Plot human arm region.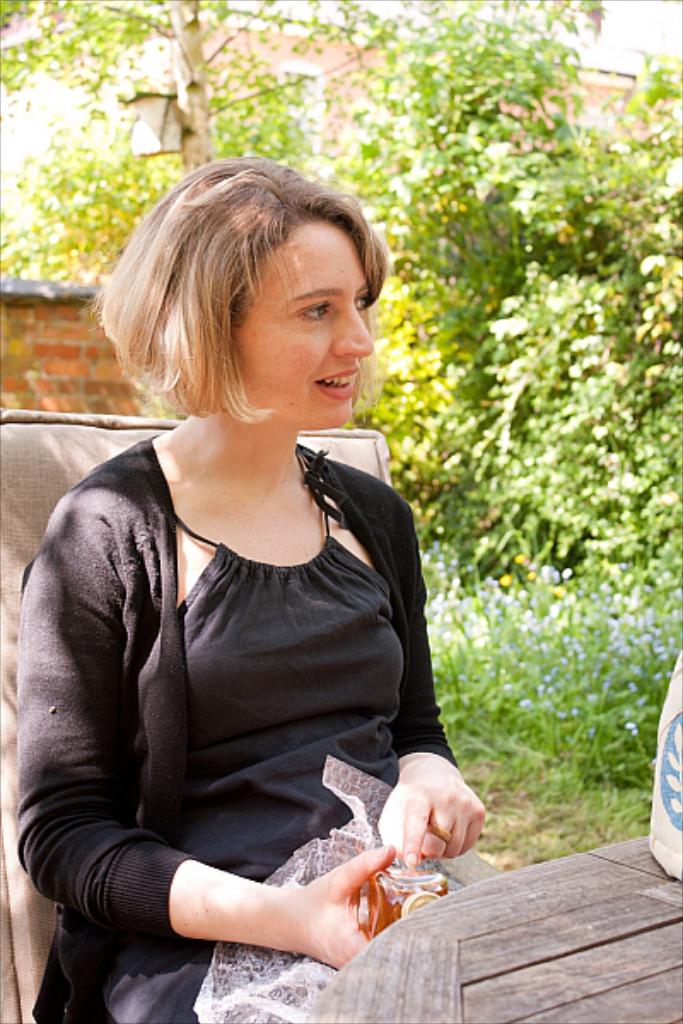
Plotted at l=367, t=466, r=492, b=877.
